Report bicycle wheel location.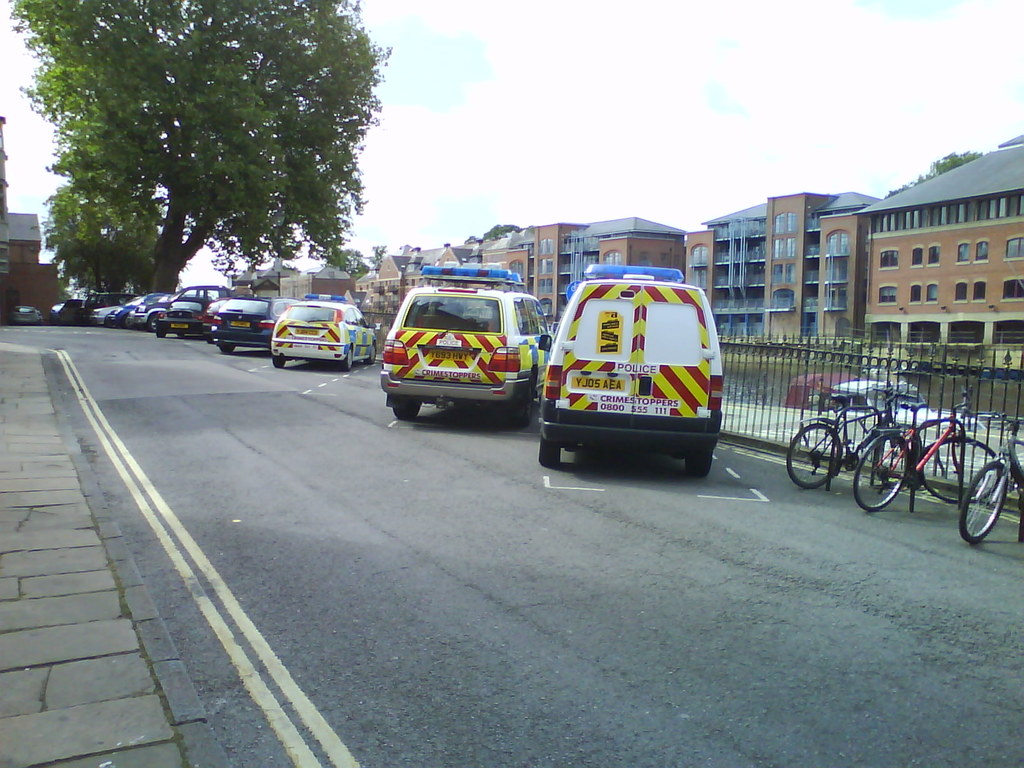
Report: left=855, top=435, right=913, bottom=511.
